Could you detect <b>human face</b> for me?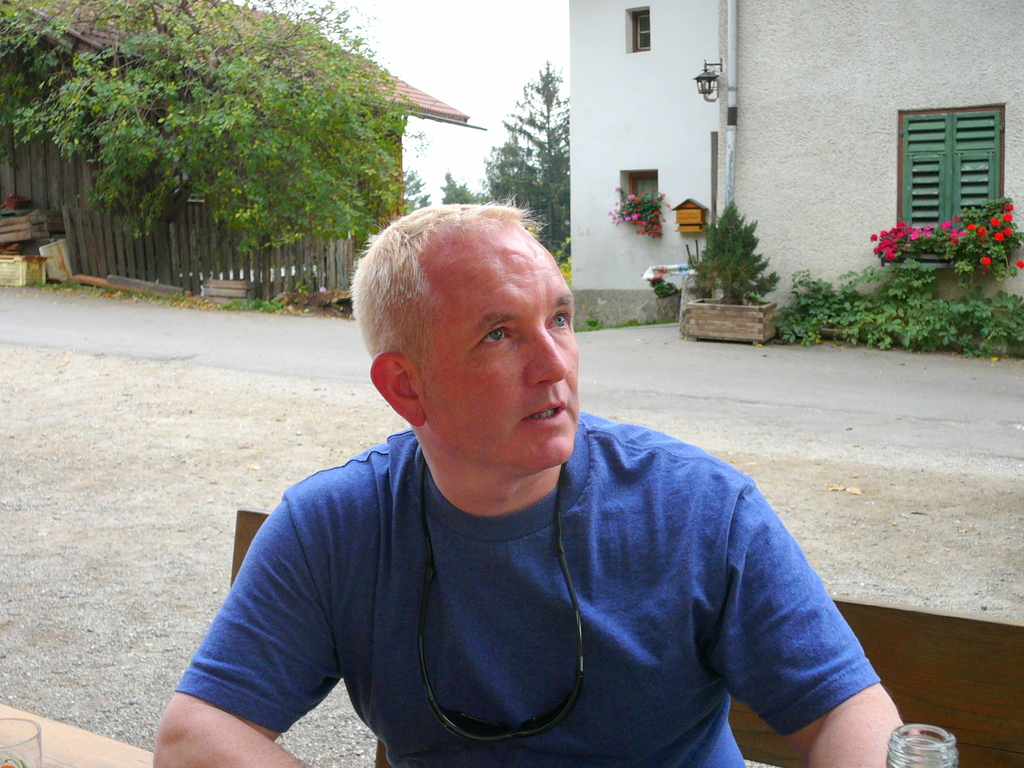
Detection result: rect(417, 236, 576, 470).
